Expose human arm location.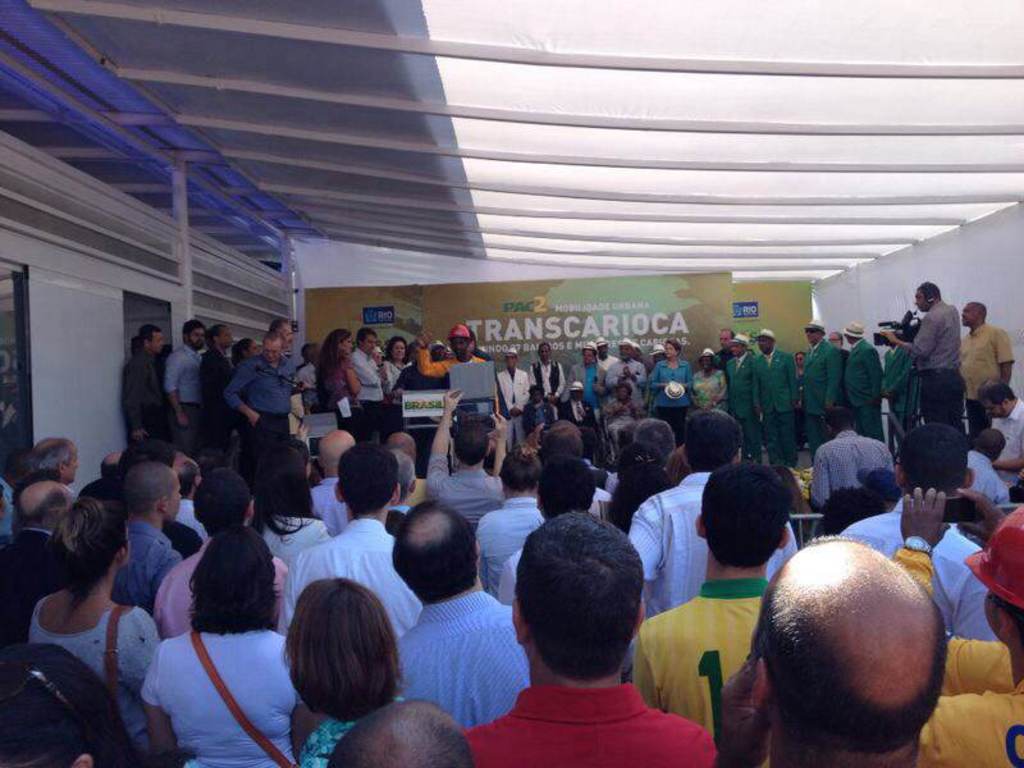
Exposed at Rect(998, 330, 1018, 387).
